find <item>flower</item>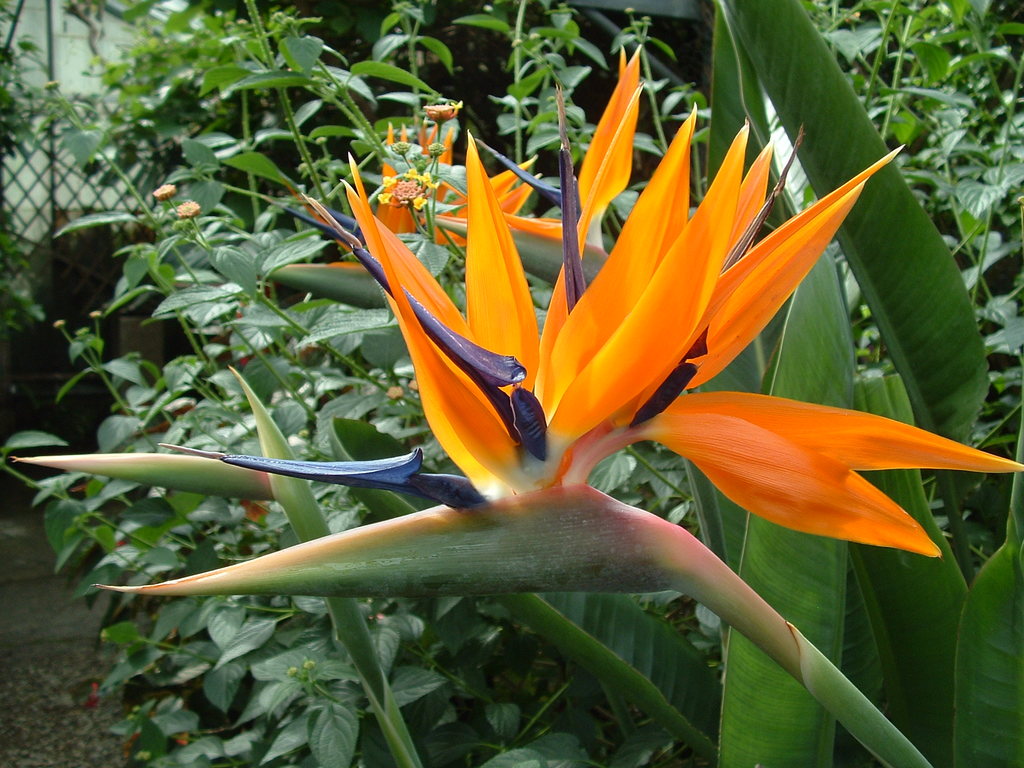
(x1=163, y1=44, x2=1023, y2=510)
